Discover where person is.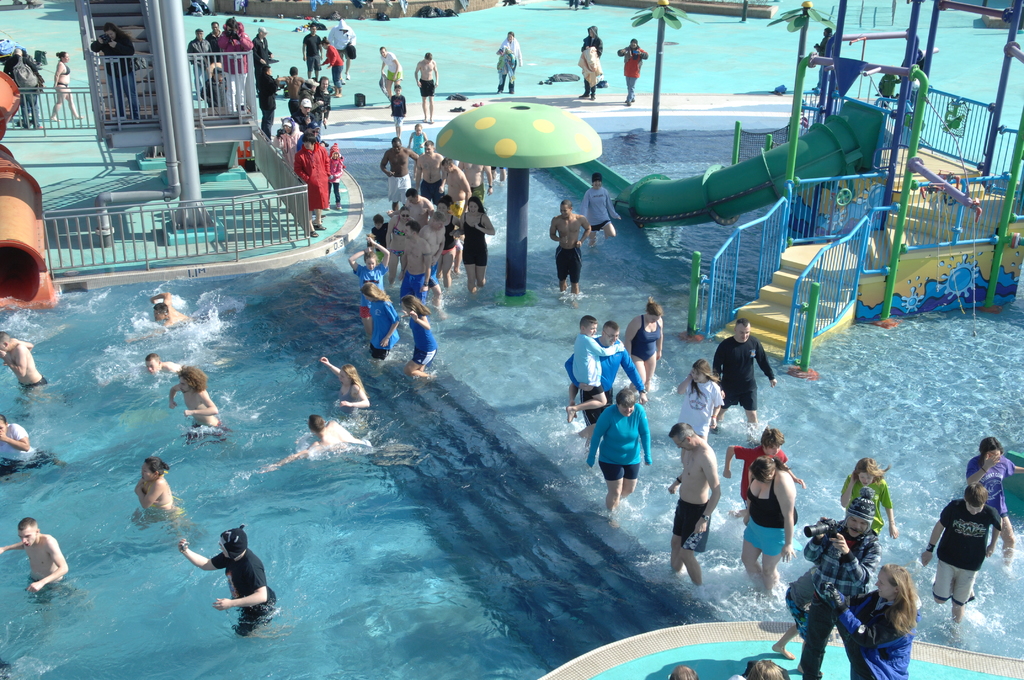
Discovered at Rect(738, 455, 801, 592).
